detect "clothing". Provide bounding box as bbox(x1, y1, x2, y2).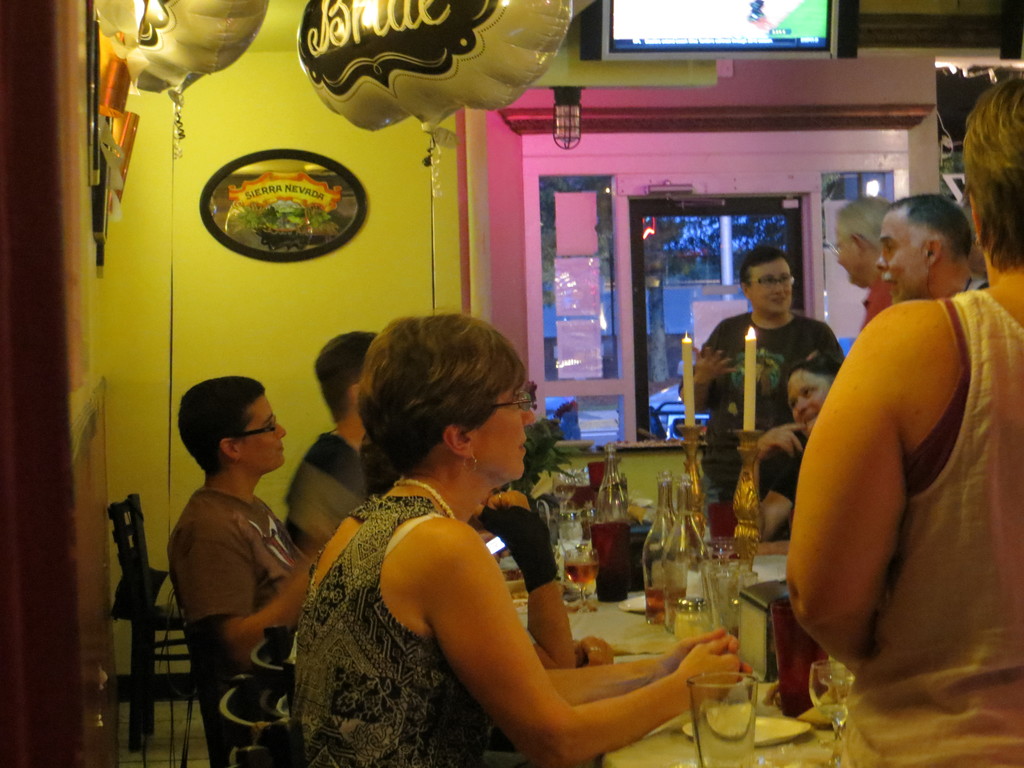
bbox(842, 285, 1023, 767).
